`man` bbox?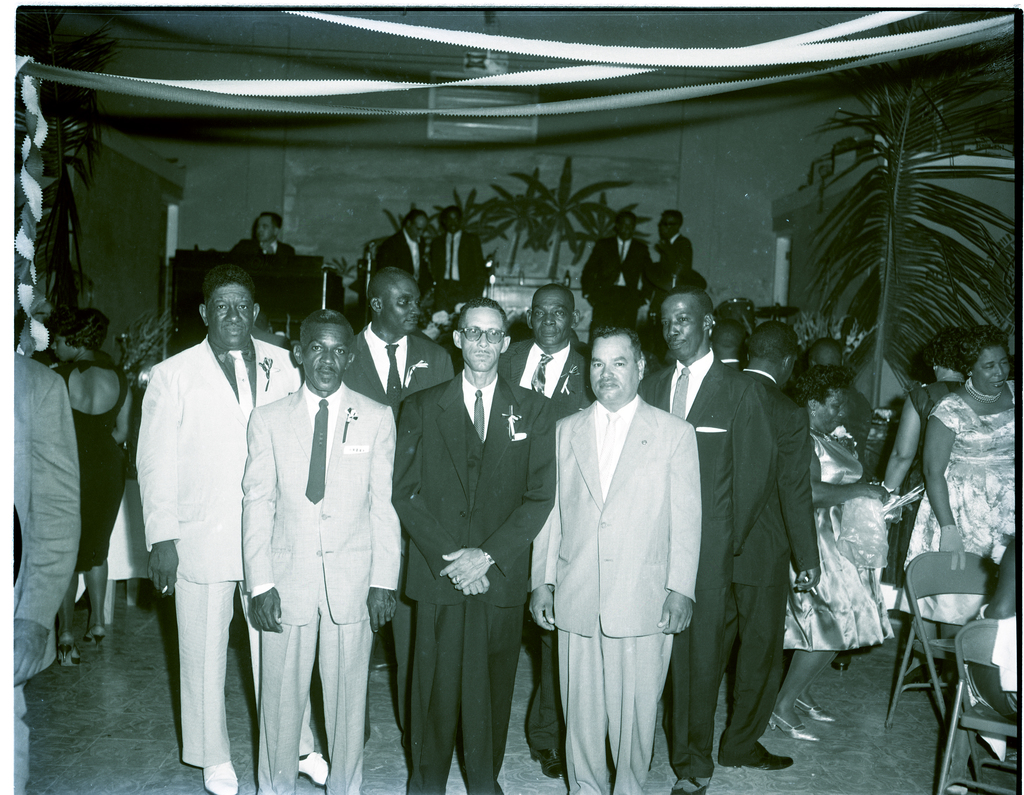
(244,304,403,794)
